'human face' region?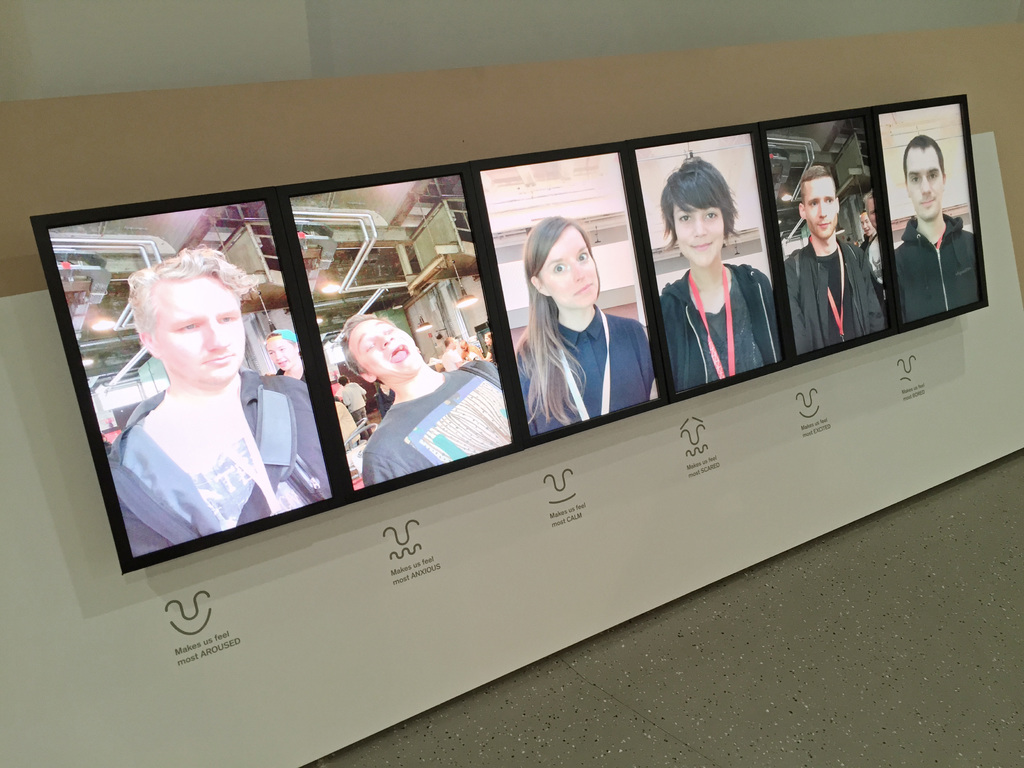
bbox(349, 321, 425, 383)
